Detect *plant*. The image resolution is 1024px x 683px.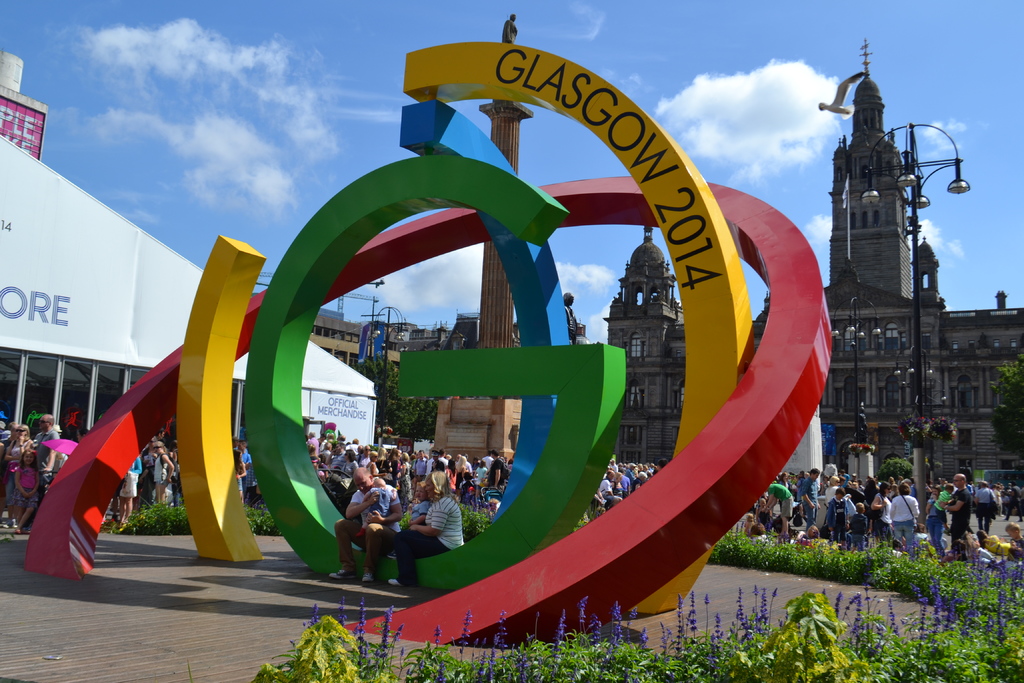
(left=288, top=583, right=363, bottom=668).
